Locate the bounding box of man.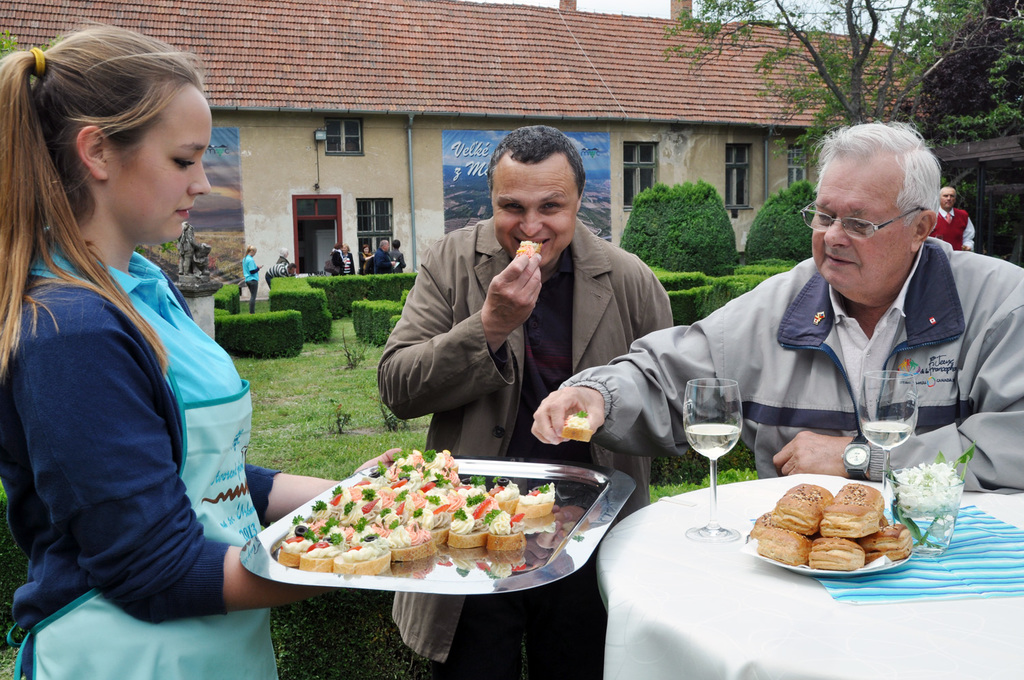
Bounding box: x1=530 y1=121 x2=1023 y2=501.
